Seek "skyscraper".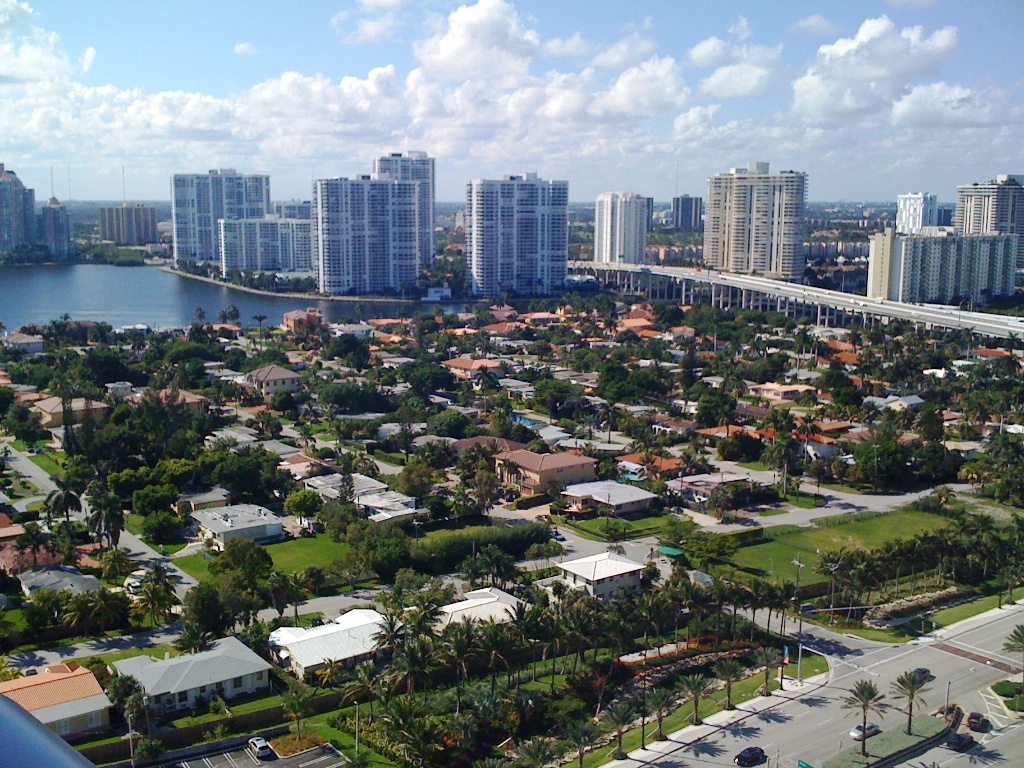
[705,159,803,281].
